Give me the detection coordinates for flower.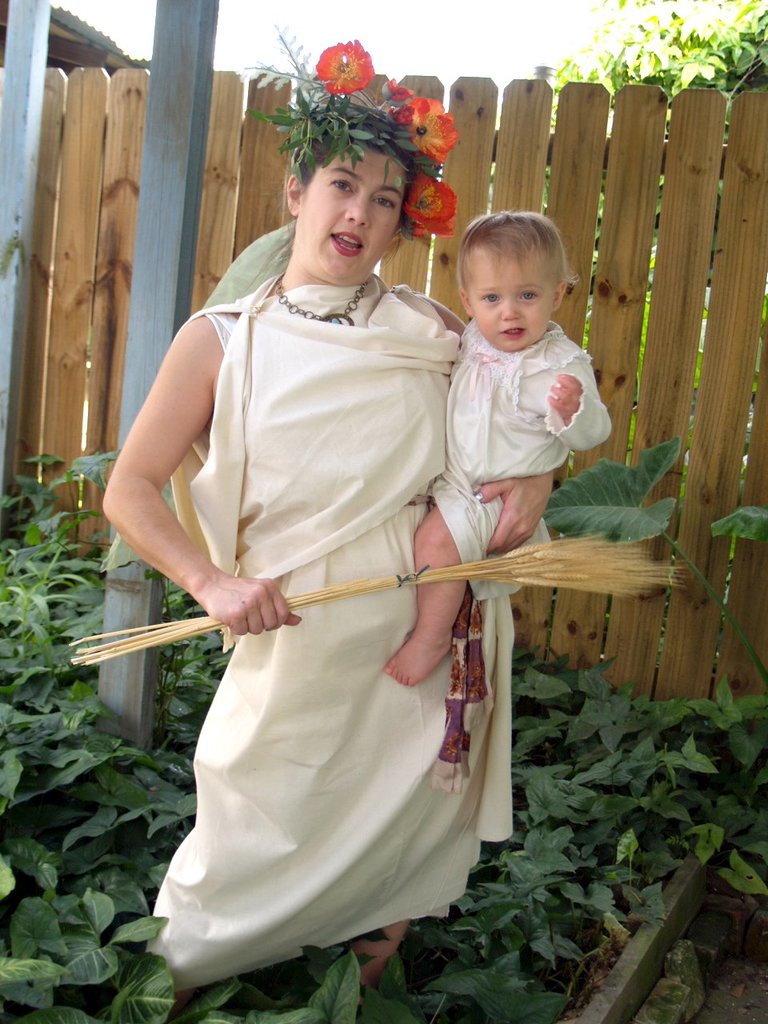
{"left": 396, "top": 93, "right": 466, "bottom": 156}.
